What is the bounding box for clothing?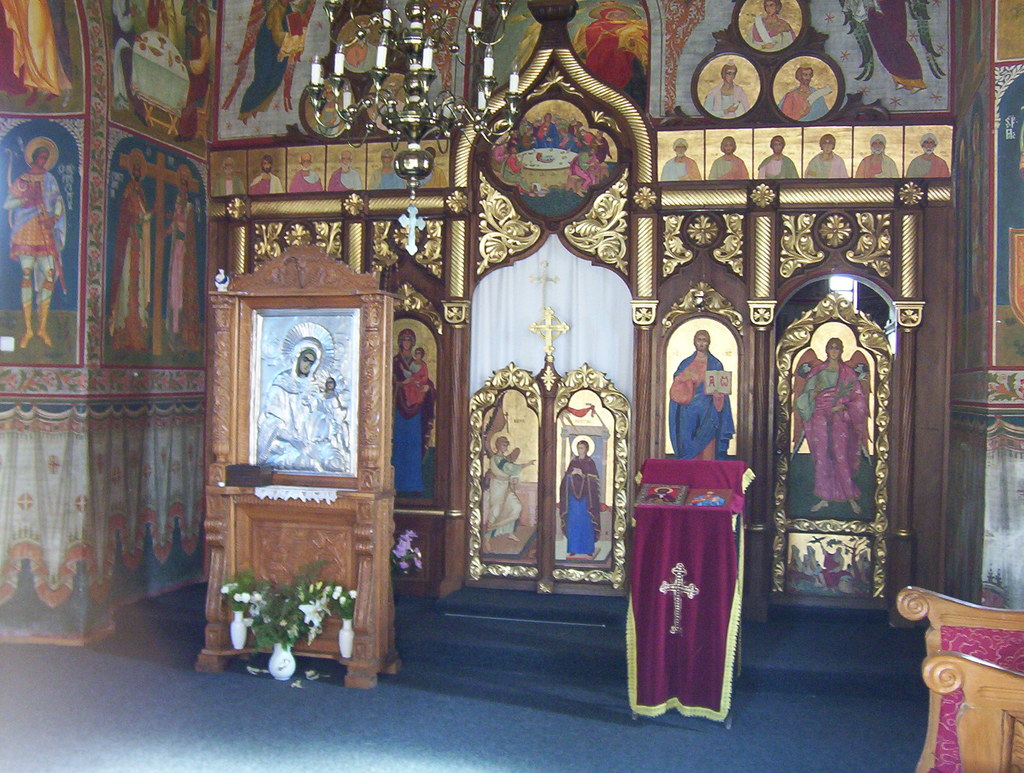
detection(902, 150, 949, 178).
